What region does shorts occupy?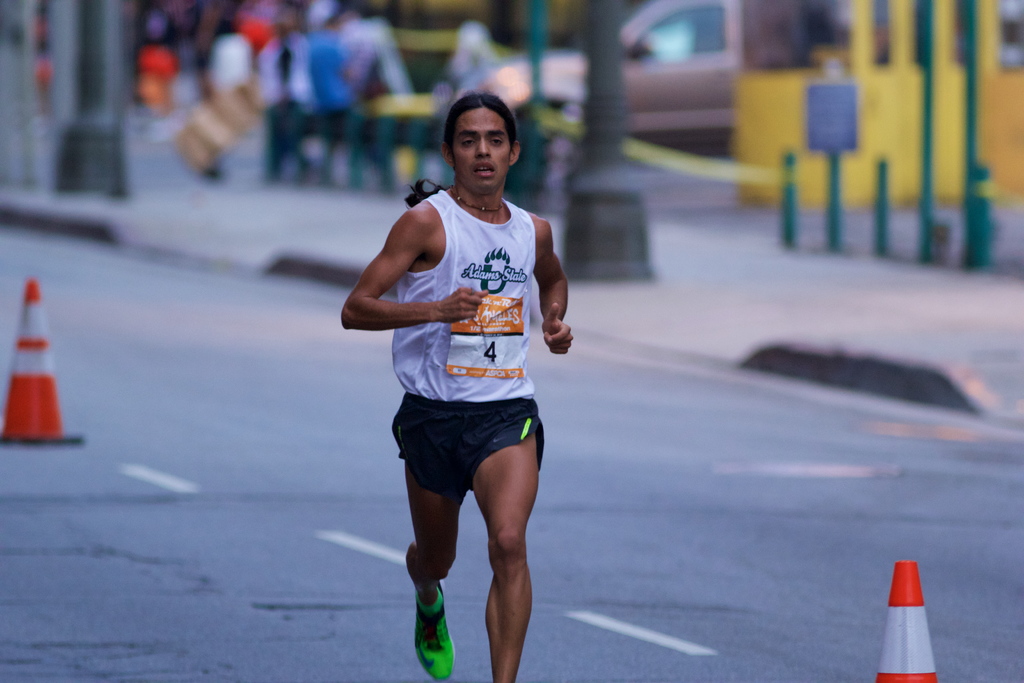
(left=390, top=393, right=543, bottom=504).
